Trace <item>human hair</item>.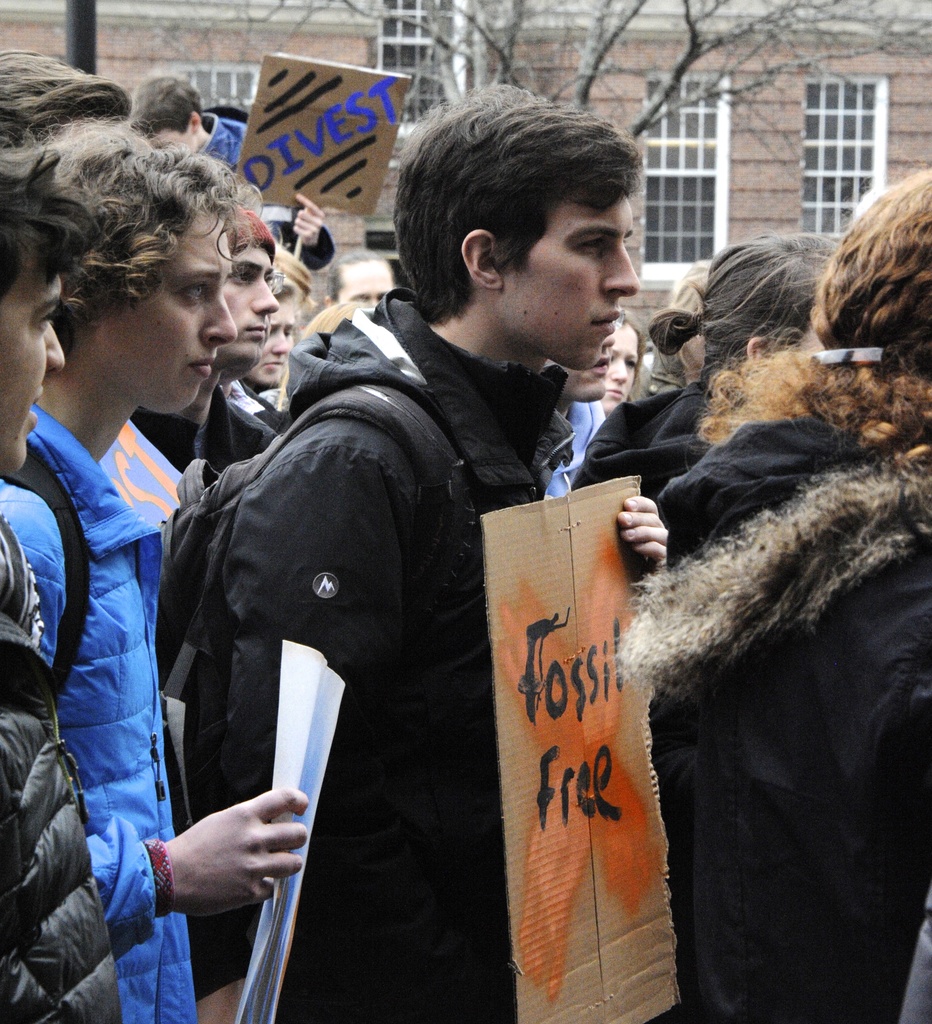
Traced to rect(585, 463, 931, 706).
